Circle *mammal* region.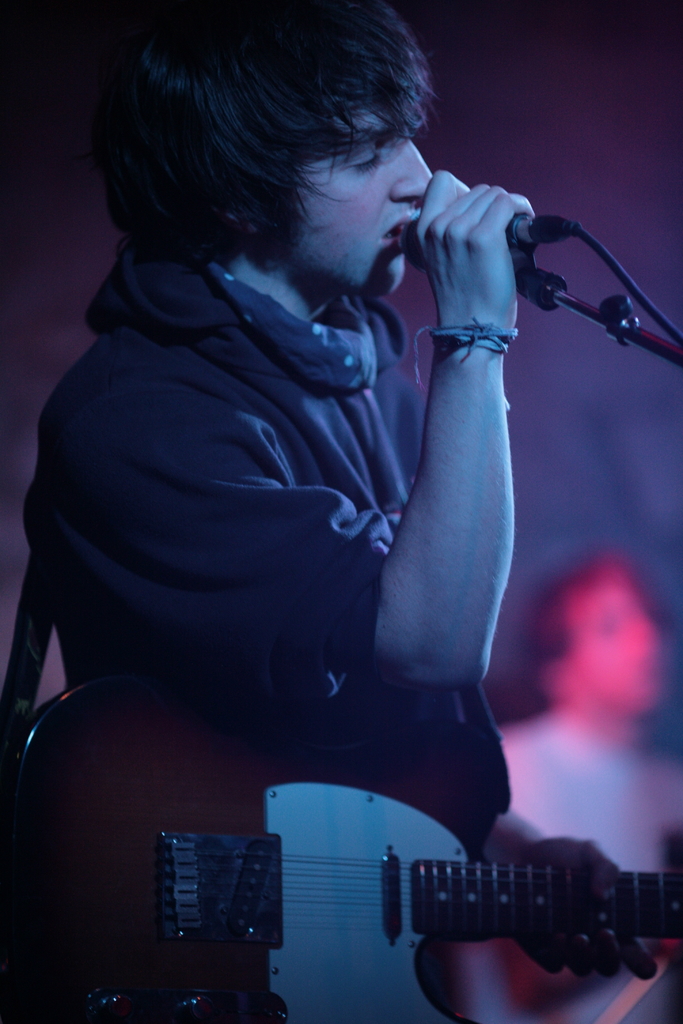
Region: <region>495, 548, 680, 1023</region>.
